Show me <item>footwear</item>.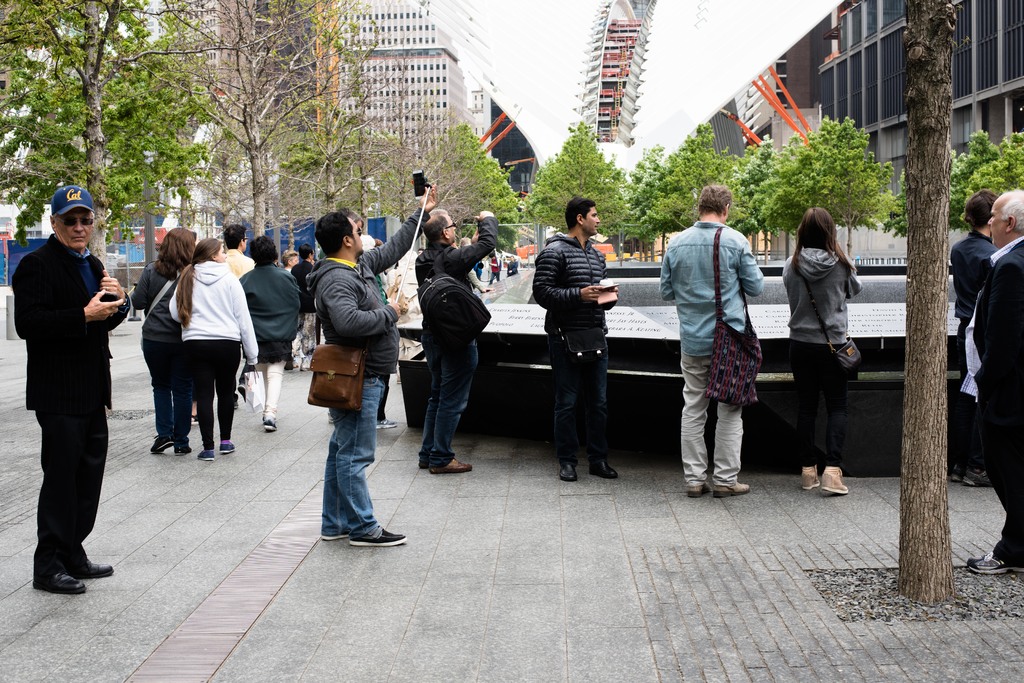
<item>footwear</item> is here: pyautogui.locateOnScreen(326, 410, 333, 424).
